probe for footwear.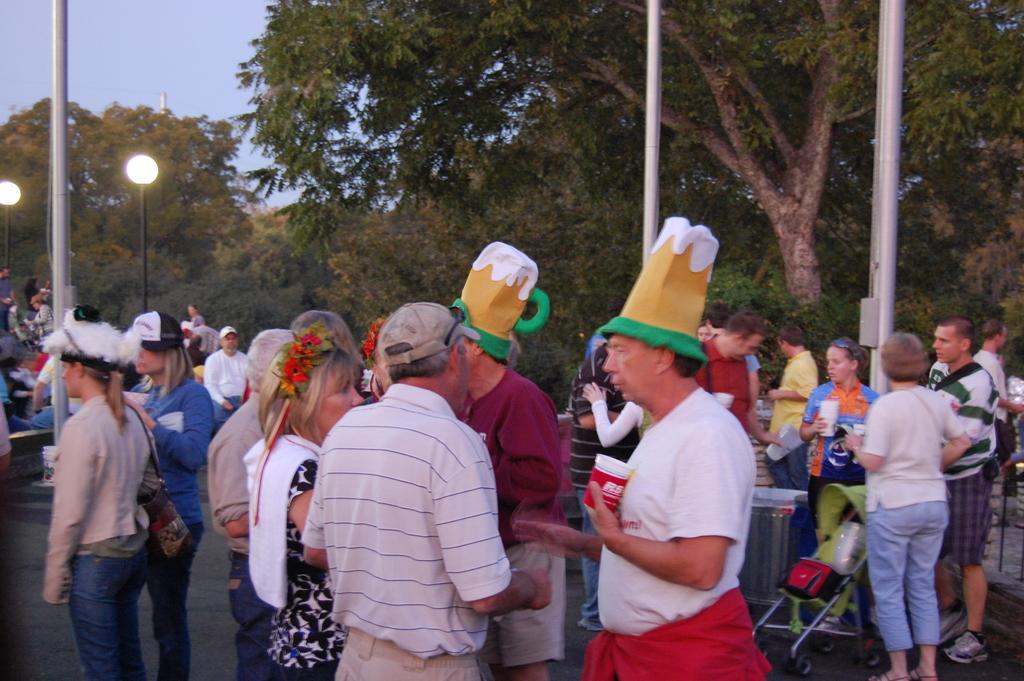
Probe result: detection(908, 666, 934, 680).
